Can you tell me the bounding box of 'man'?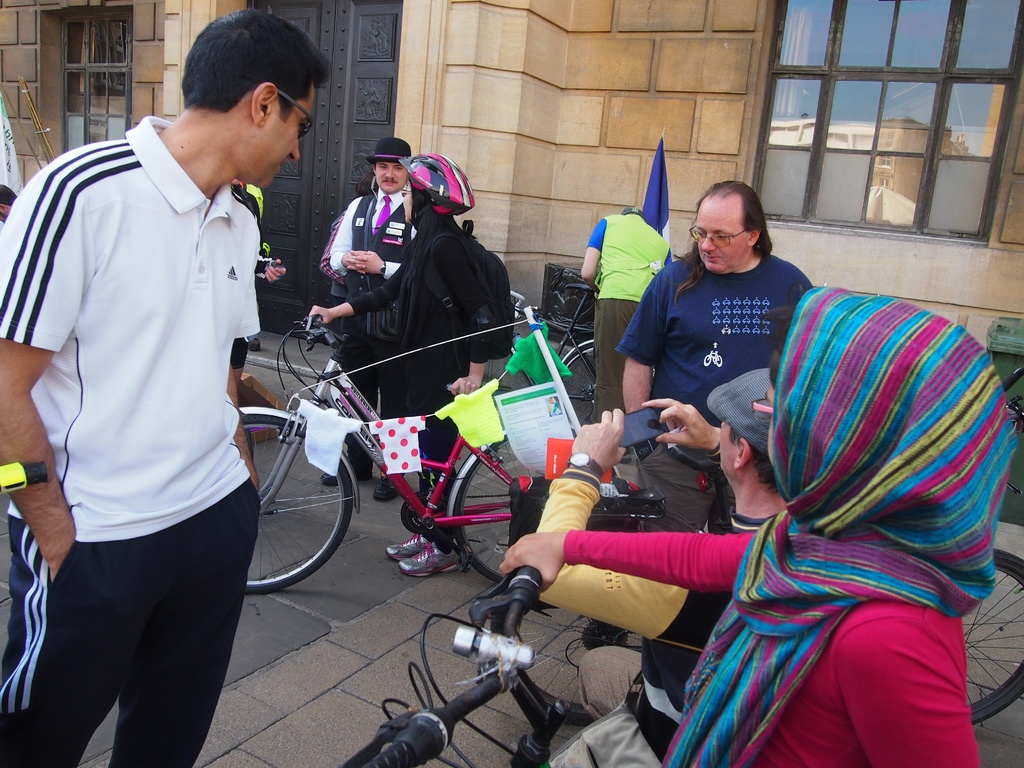
[left=580, top=204, right=673, bottom=425].
